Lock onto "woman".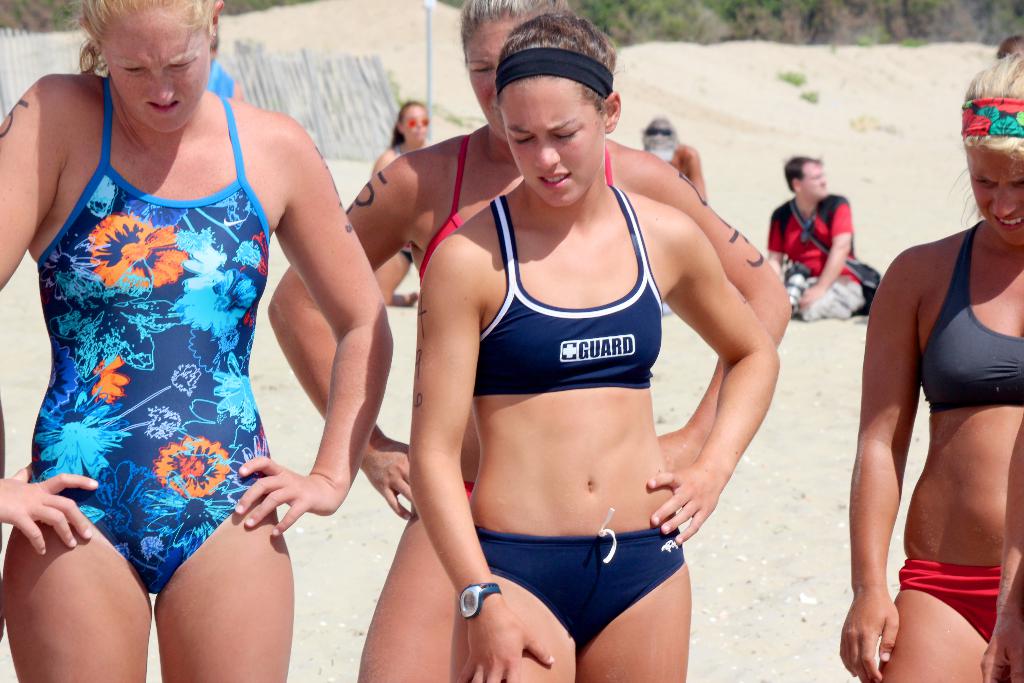
Locked: 404 15 783 682.
